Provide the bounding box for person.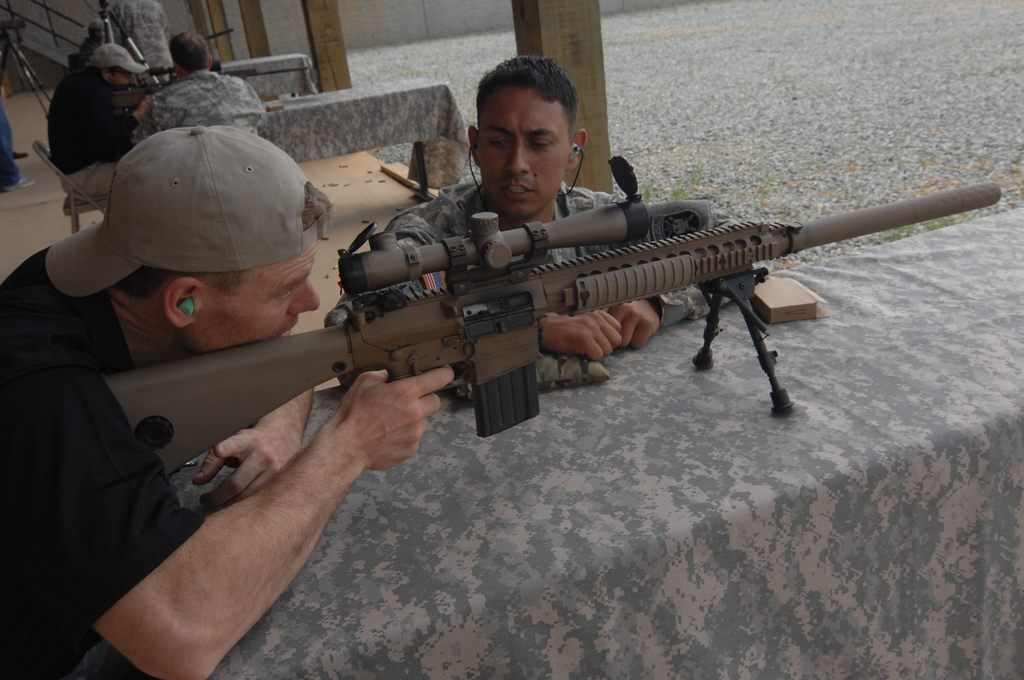
left=108, top=0, right=177, bottom=83.
